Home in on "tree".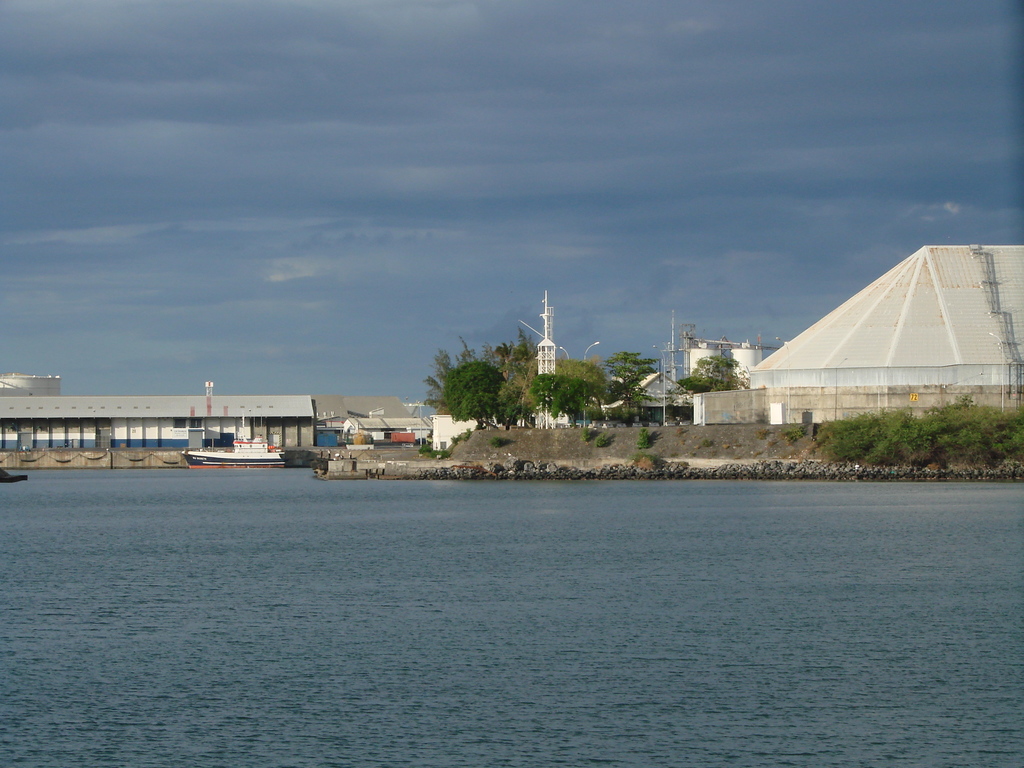
Homed in at <region>527, 373, 609, 431</region>.
